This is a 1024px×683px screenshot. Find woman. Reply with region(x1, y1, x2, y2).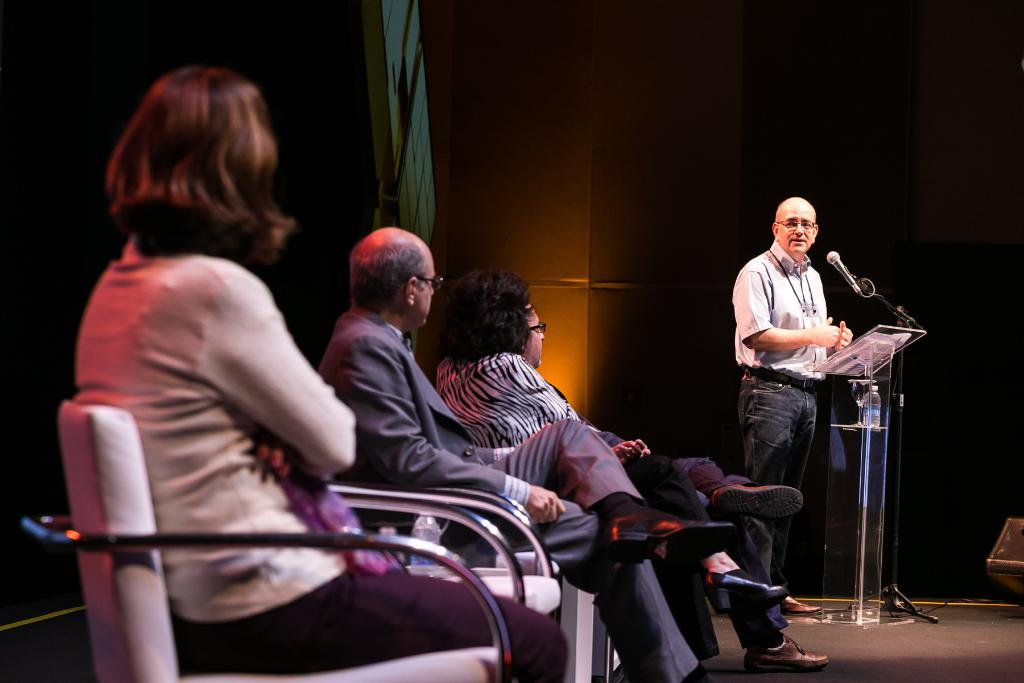
region(86, 95, 516, 675).
